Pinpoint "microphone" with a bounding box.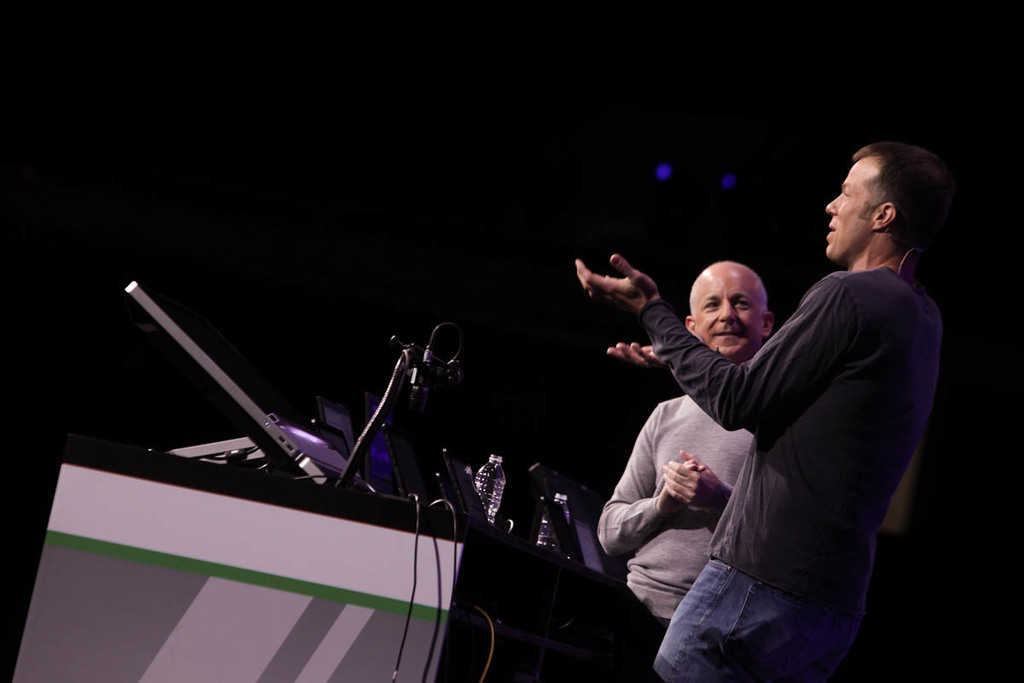
Rect(399, 304, 482, 420).
